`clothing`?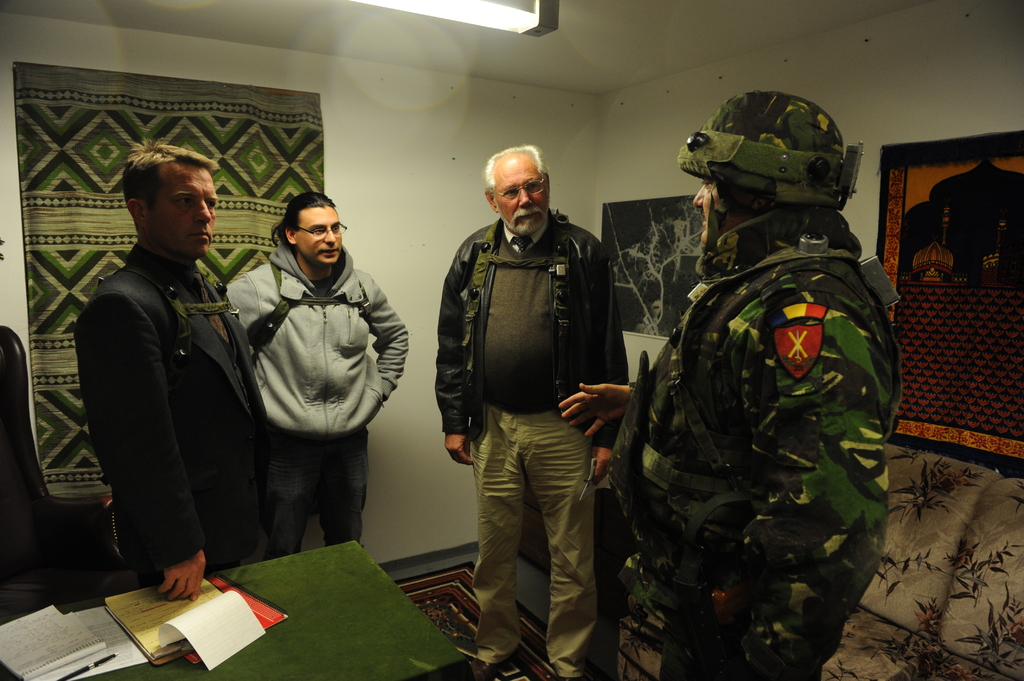
[left=616, top=205, right=888, bottom=680]
